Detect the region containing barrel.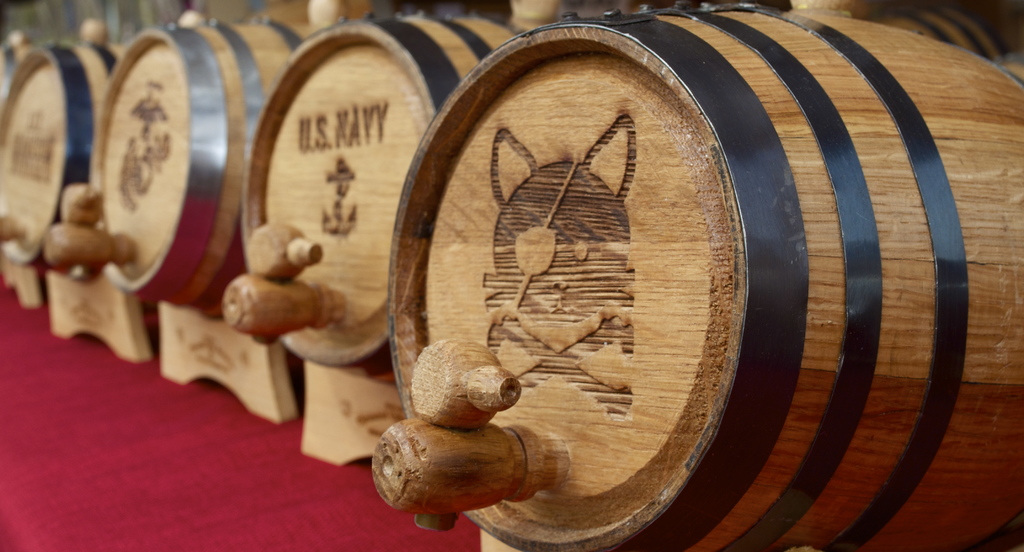
0 41 129 267.
